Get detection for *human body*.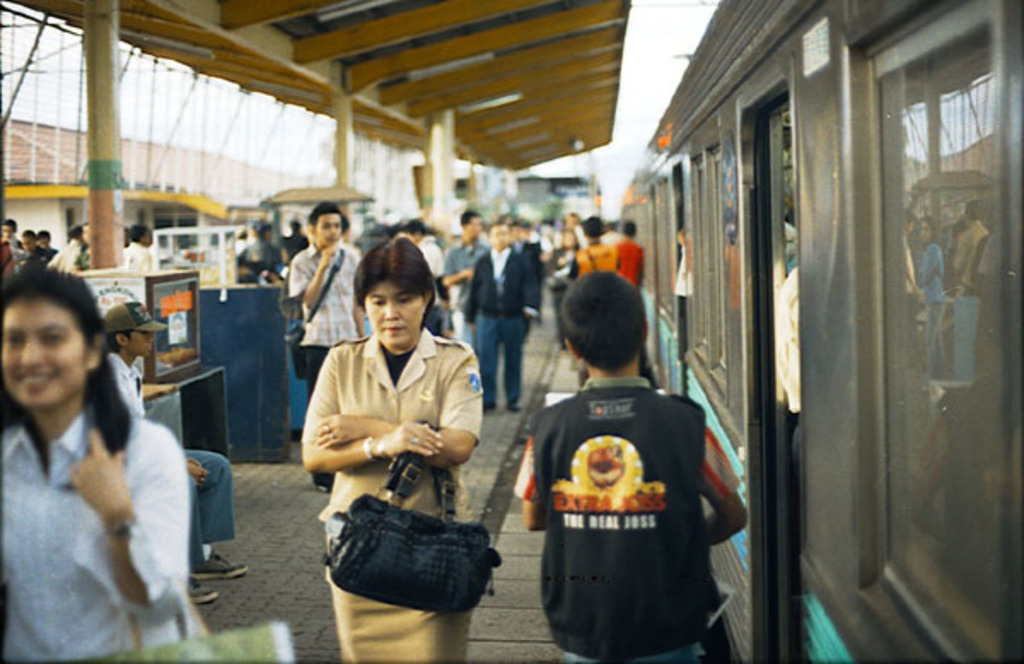
Detection: (2, 220, 17, 249).
